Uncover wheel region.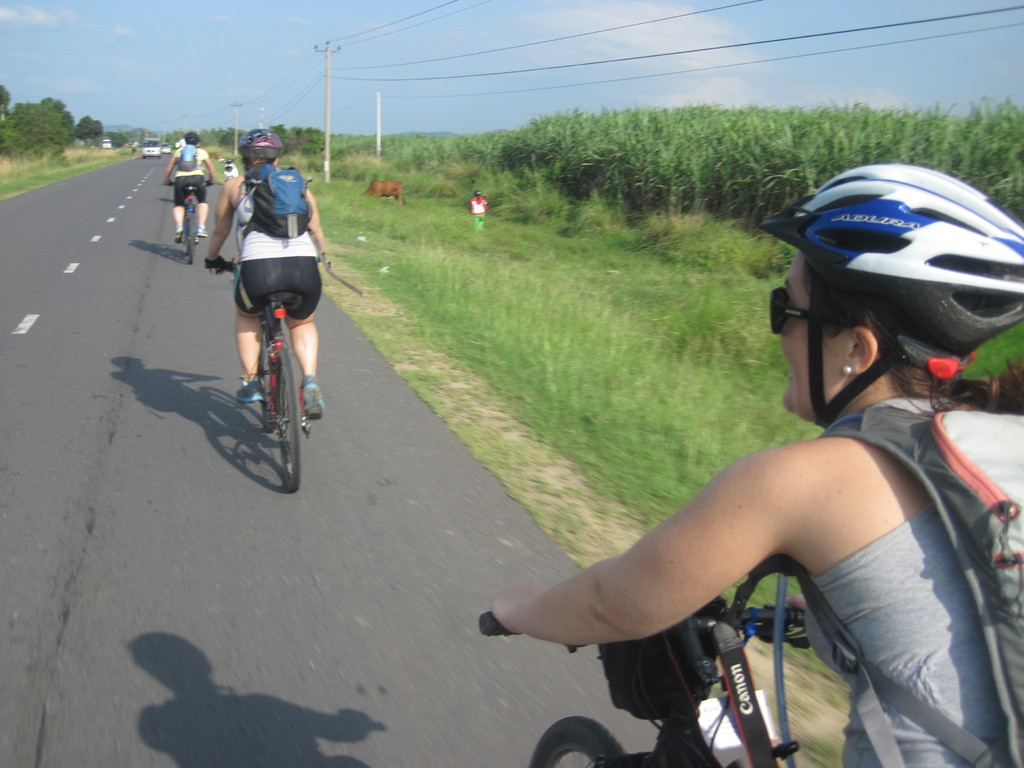
Uncovered: crop(525, 716, 630, 767).
